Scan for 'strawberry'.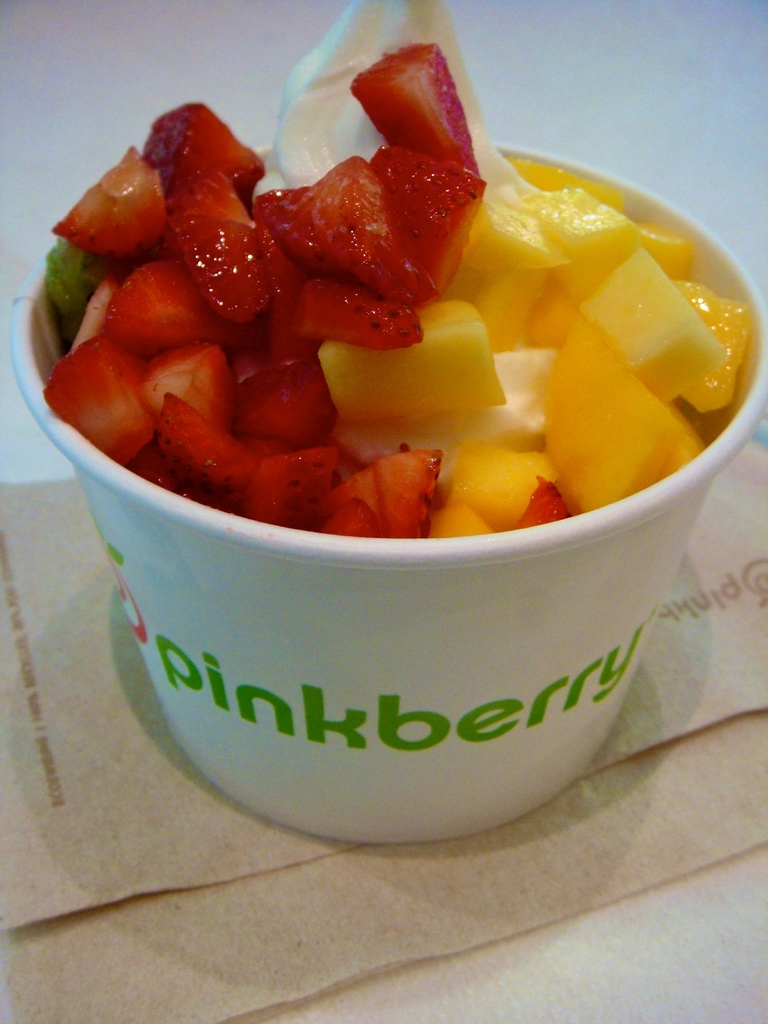
Scan result: (514,475,563,534).
